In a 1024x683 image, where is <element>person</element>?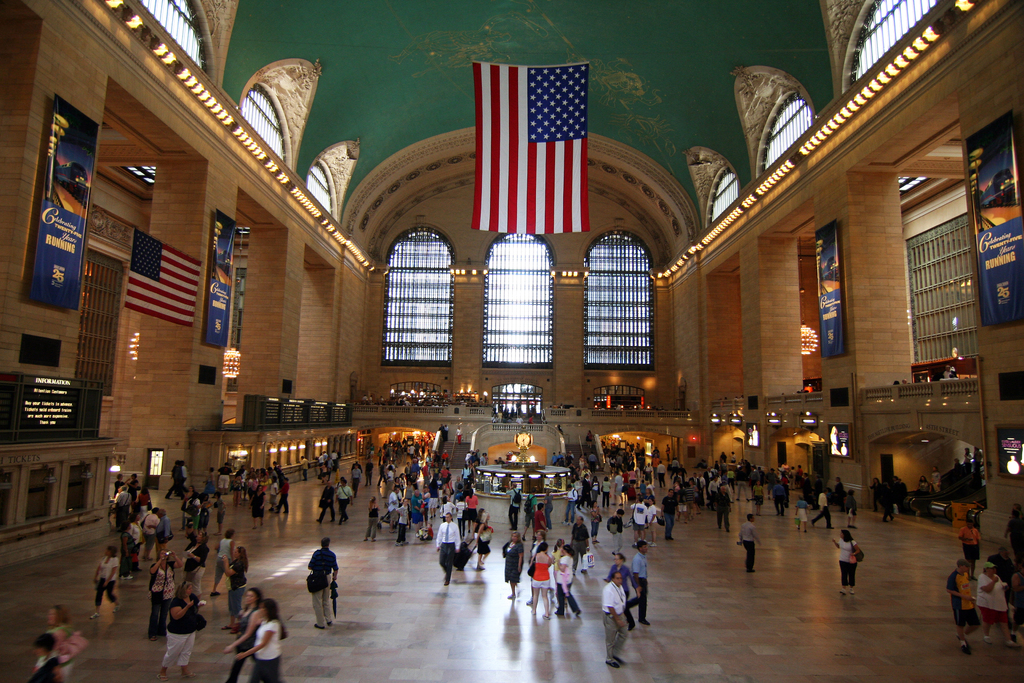
pyautogui.locateOnScreen(35, 604, 76, 682).
